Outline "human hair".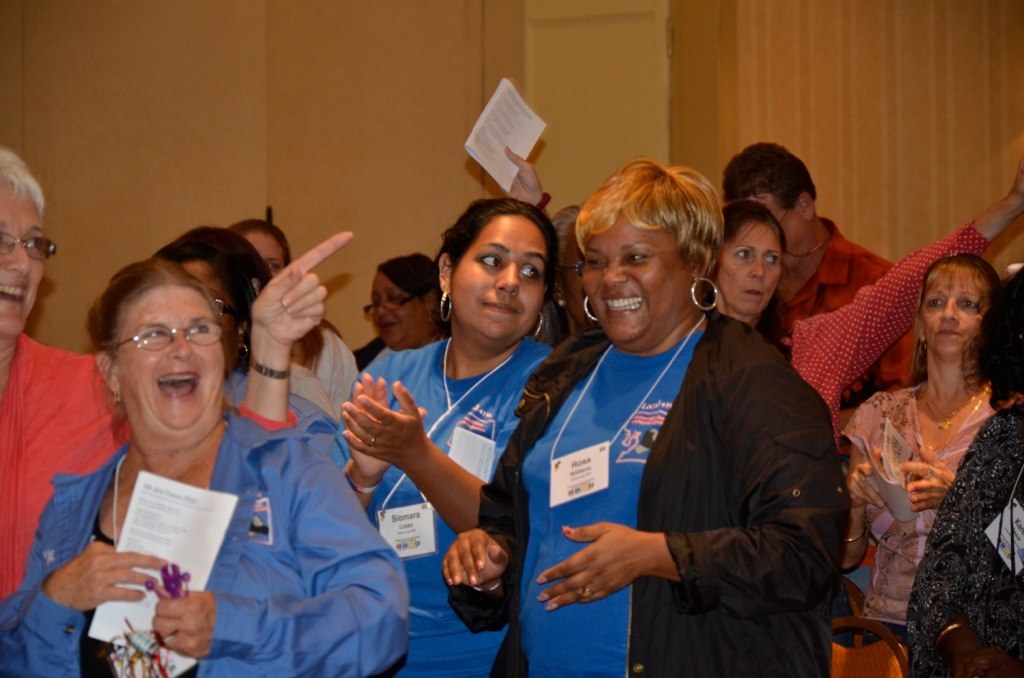
Outline: 912 253 995 318.
